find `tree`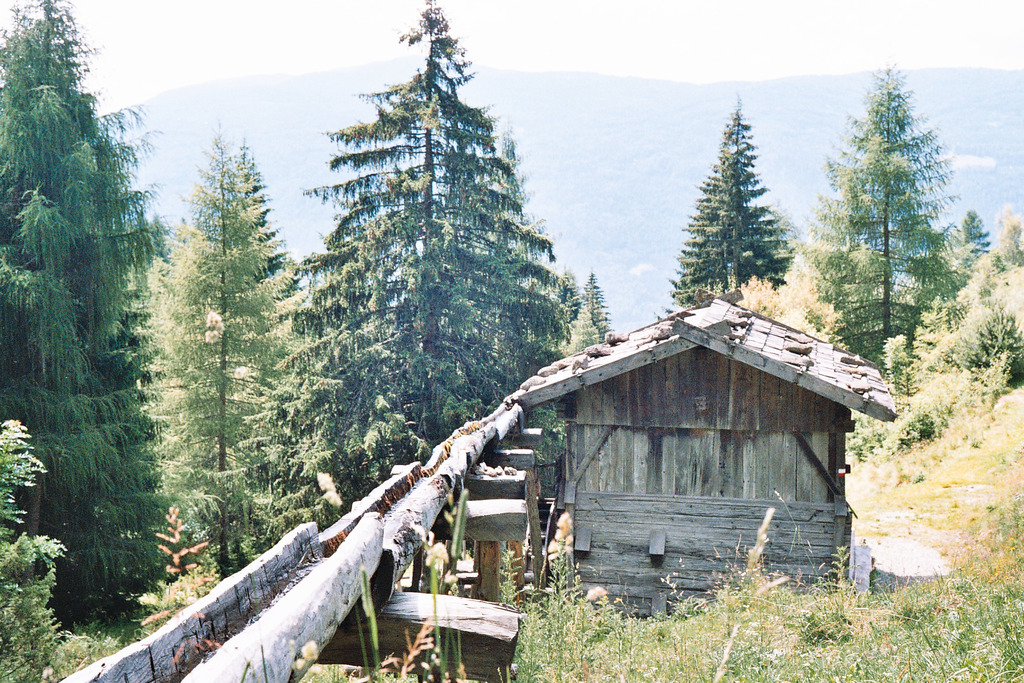
(x1=558, y1=274, x2=617, y2=353)
